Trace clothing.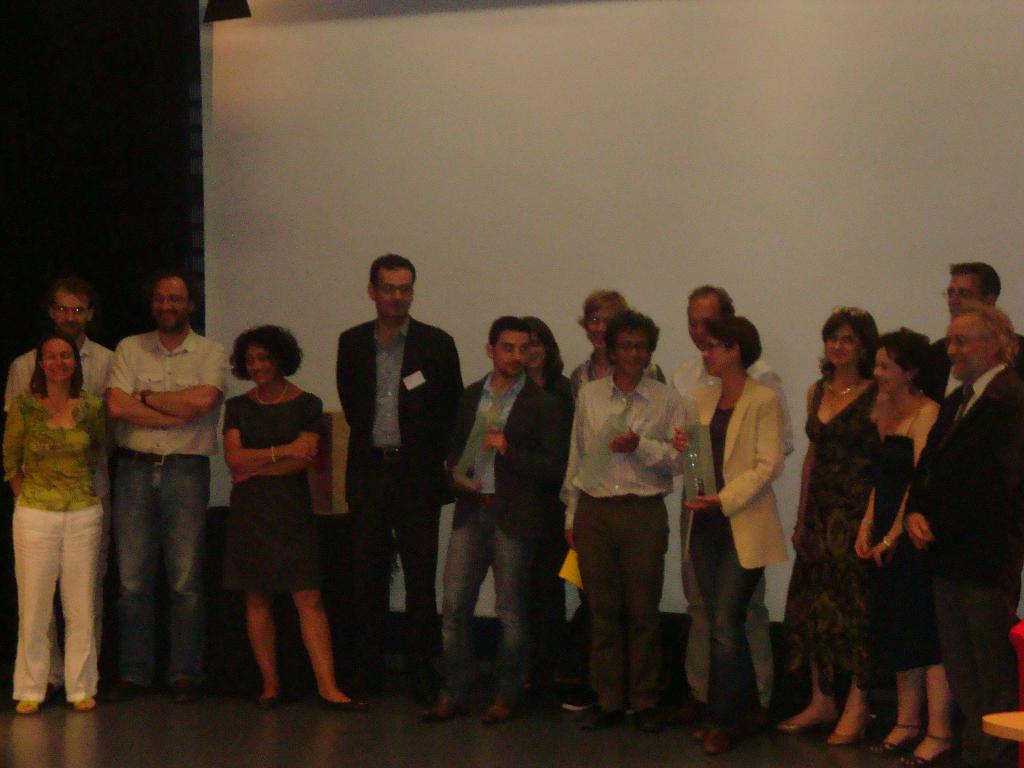
Traced to [x1=0, y1=385, x2=114, y2=705].
